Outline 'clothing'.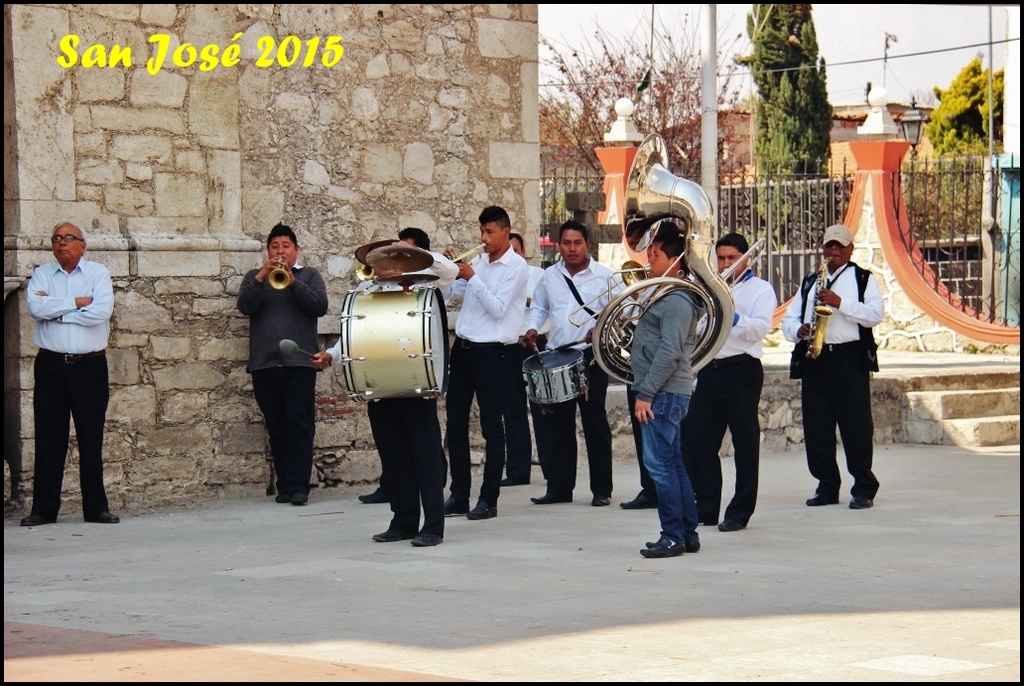
Outline: l=525, t=258, r=634, b=486.
